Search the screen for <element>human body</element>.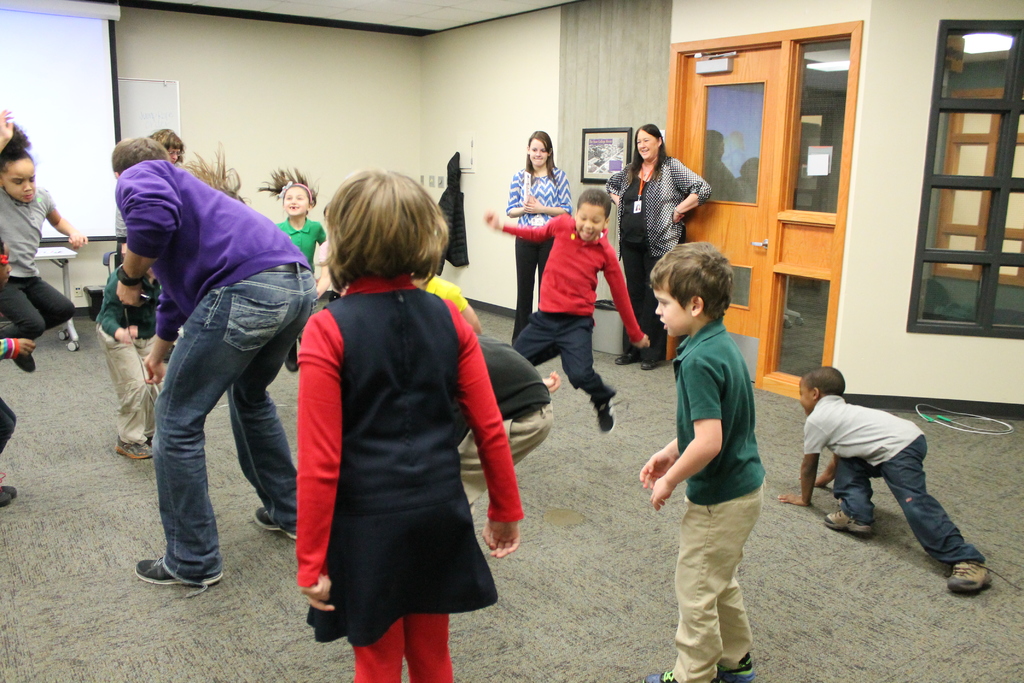
Found at 788,359,983,614.
